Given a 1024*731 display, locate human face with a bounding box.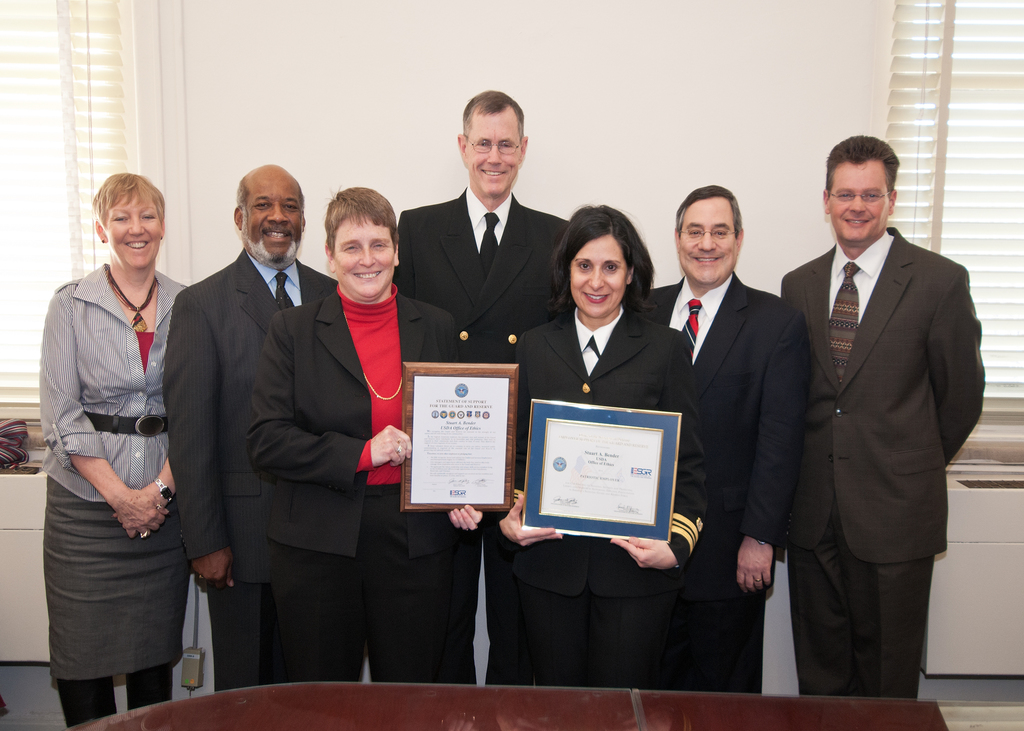
Located: bbox(825, 155, 891, 245).
